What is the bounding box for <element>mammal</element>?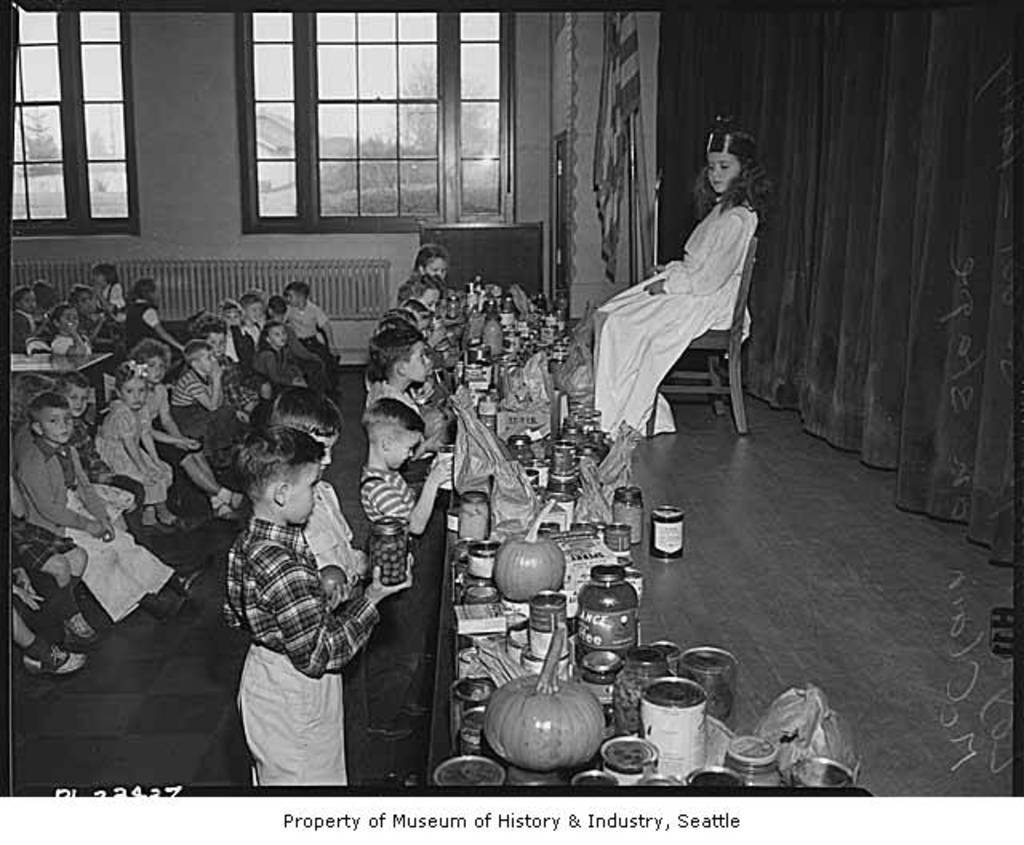
box=[3, 568, 86, 679].
